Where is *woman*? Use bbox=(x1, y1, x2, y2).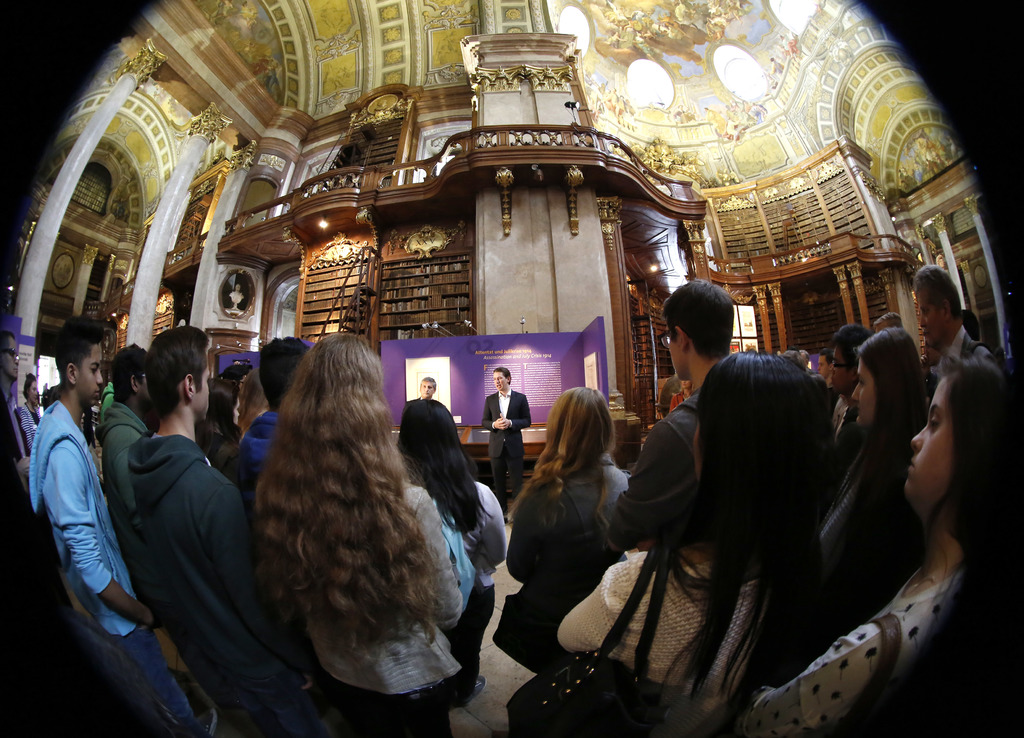
bbox=(825, 323, 872, 426).
